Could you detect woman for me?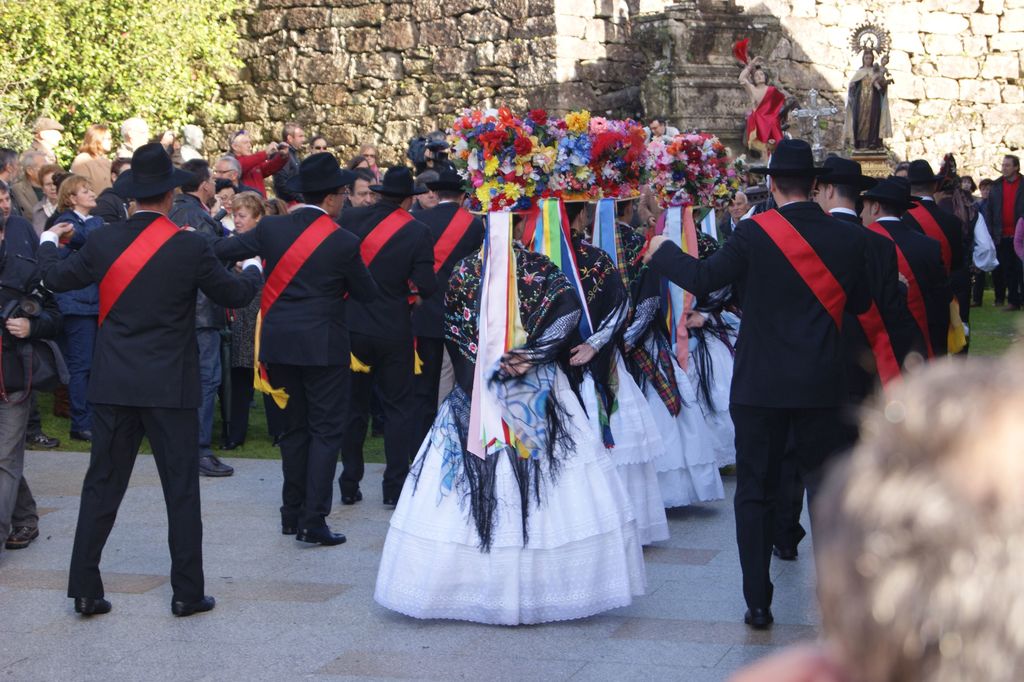
Detection result: region(646, 131, 751, 471).
